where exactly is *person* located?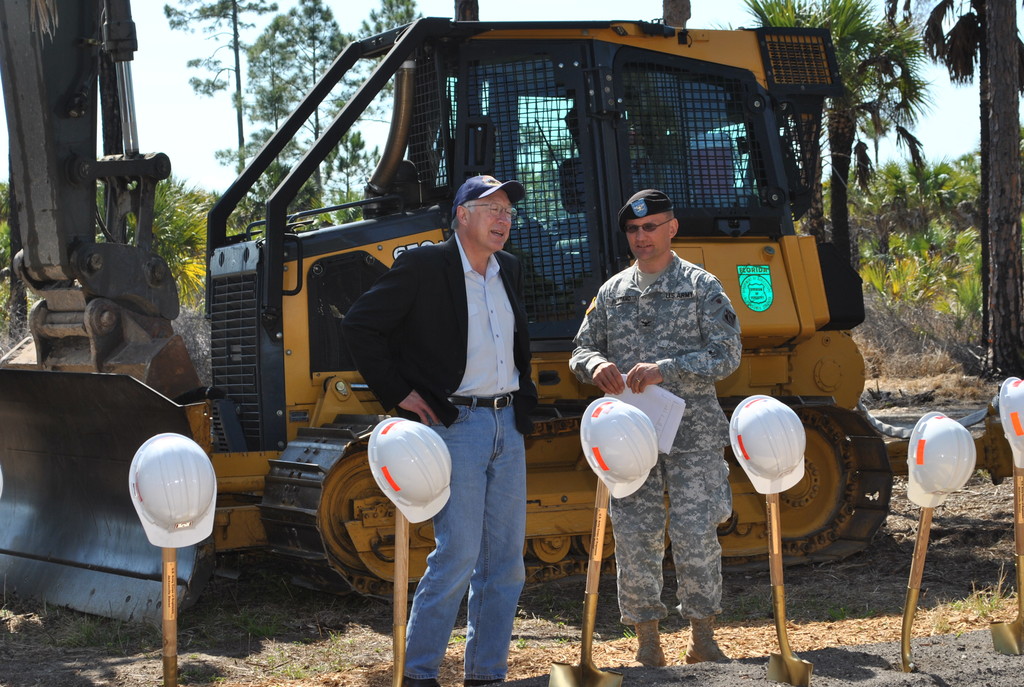
Its bounding box is [341, 170, 535, 686].
